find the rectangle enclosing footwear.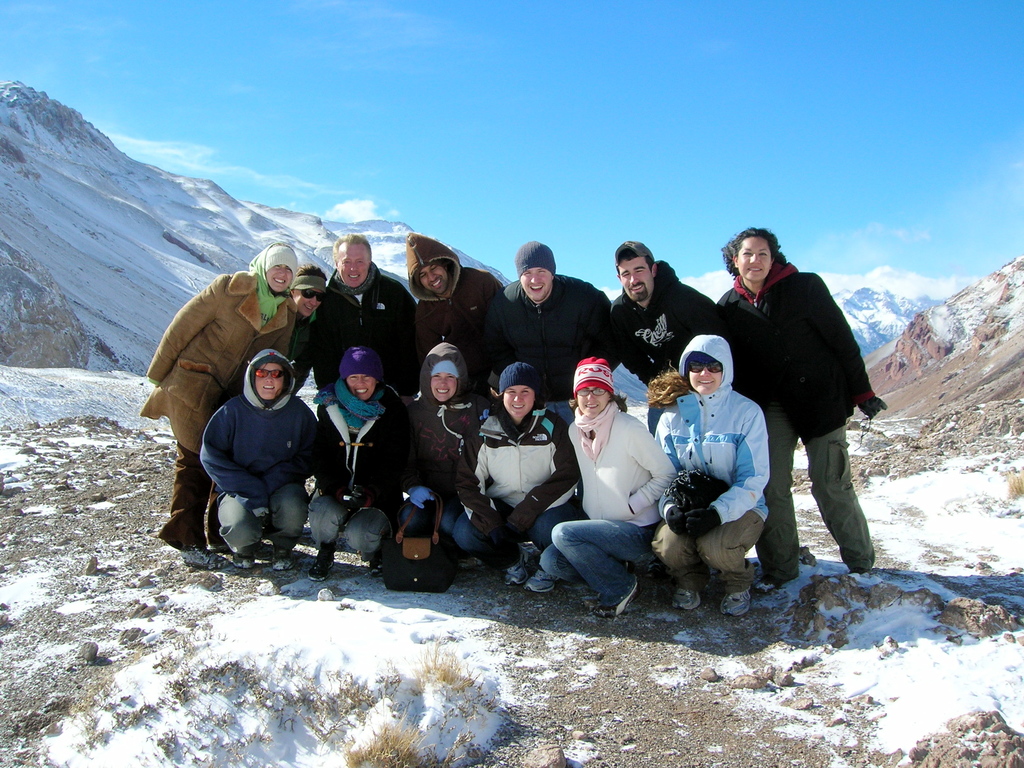
[232,553,255,569].
